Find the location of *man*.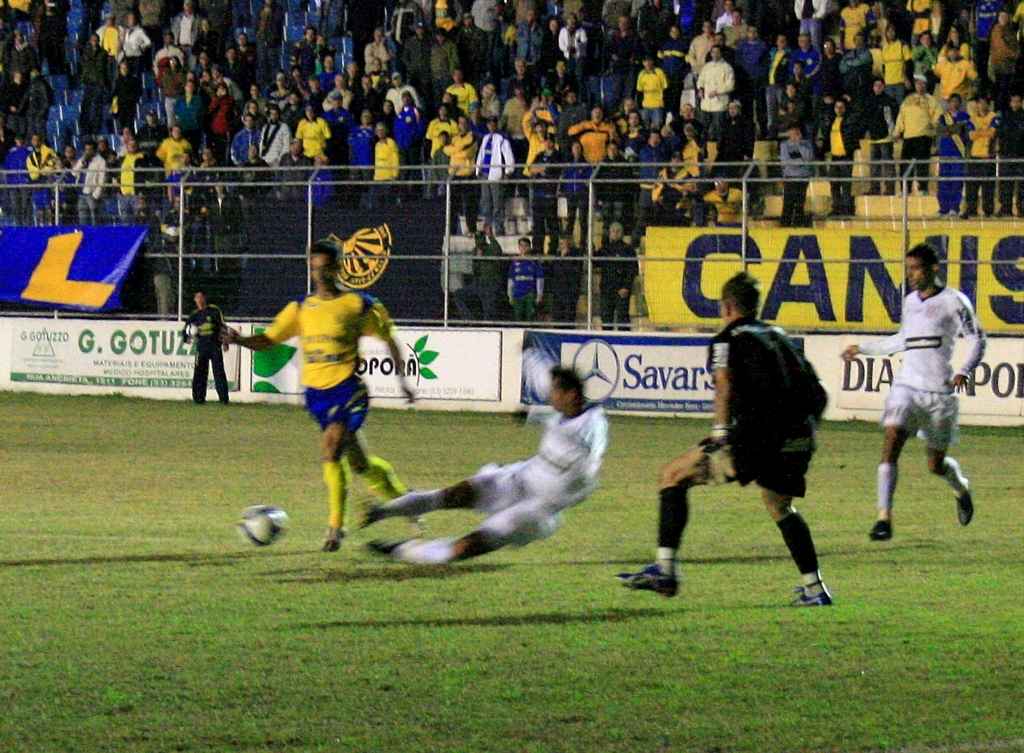
Location: bbox(425, 25, 456, 94).
